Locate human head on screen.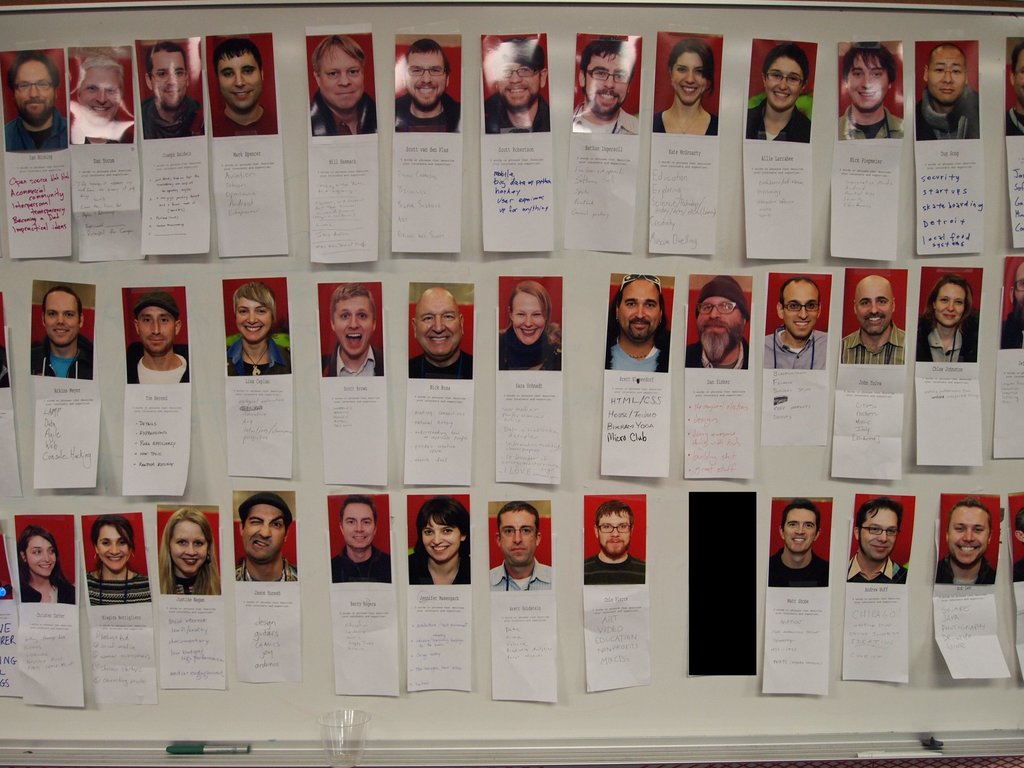
On screen at <box>133,292,182,360</box>.
